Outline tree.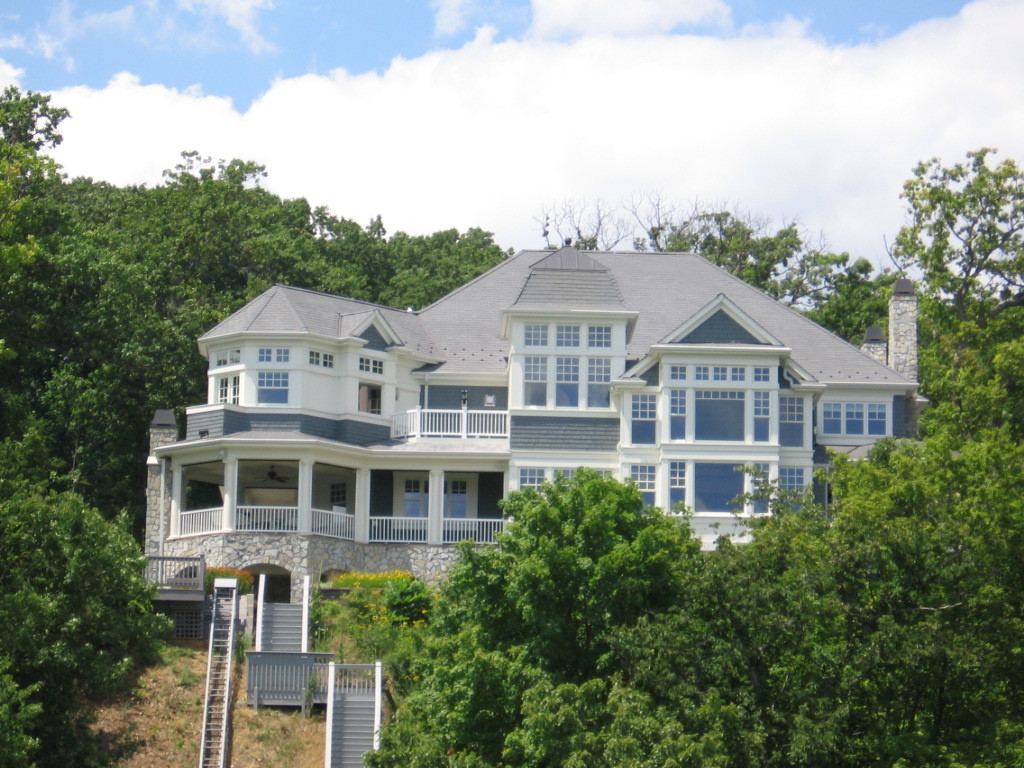
Outline: <region>0, 365, 153, 527</region>.
